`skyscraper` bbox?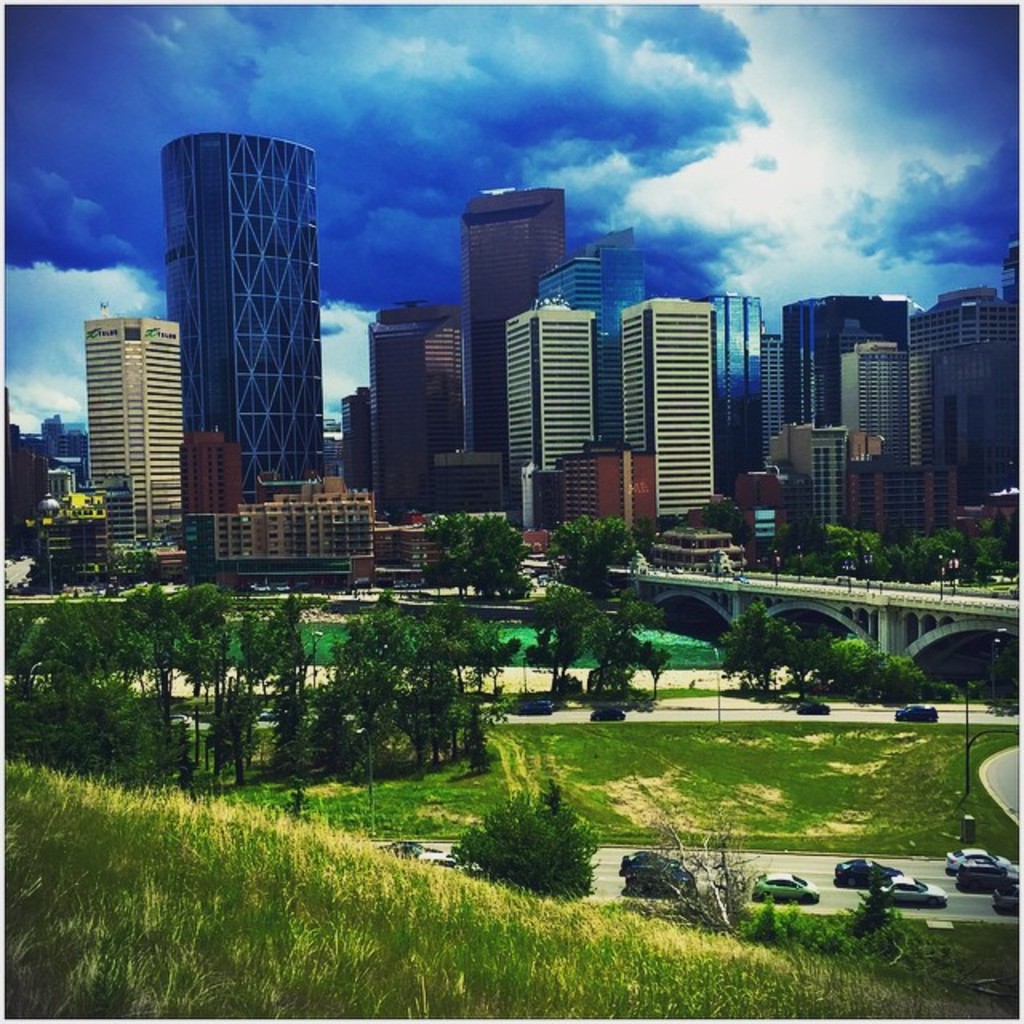
crop(541, 221, 648, 451)
